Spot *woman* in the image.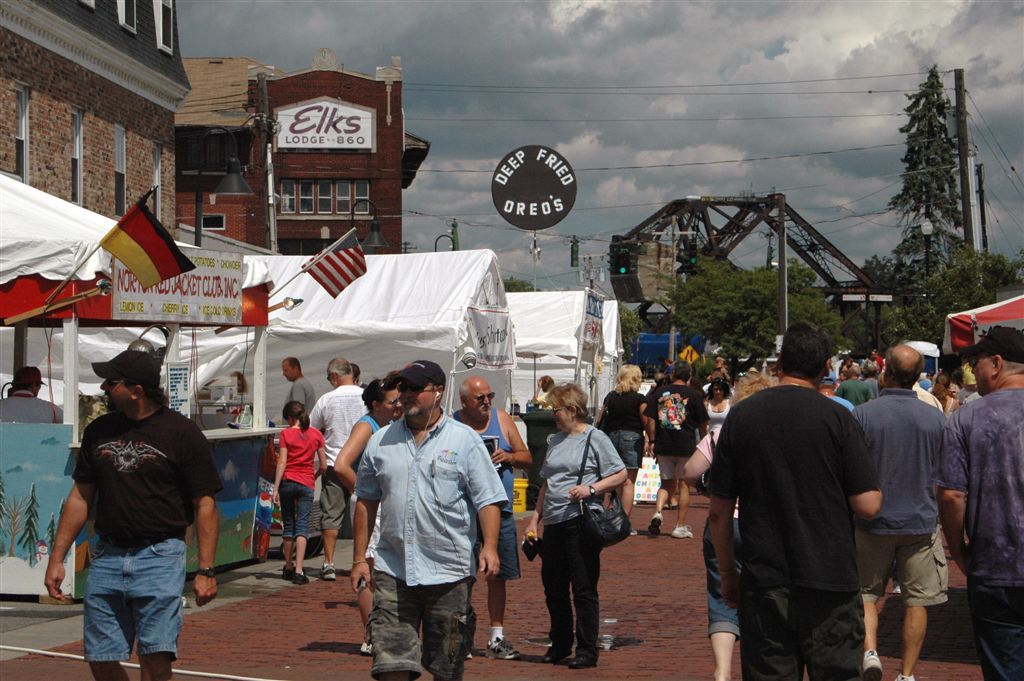
*woman* found at (x1=529, y1=391, x2=635, y2=673).
